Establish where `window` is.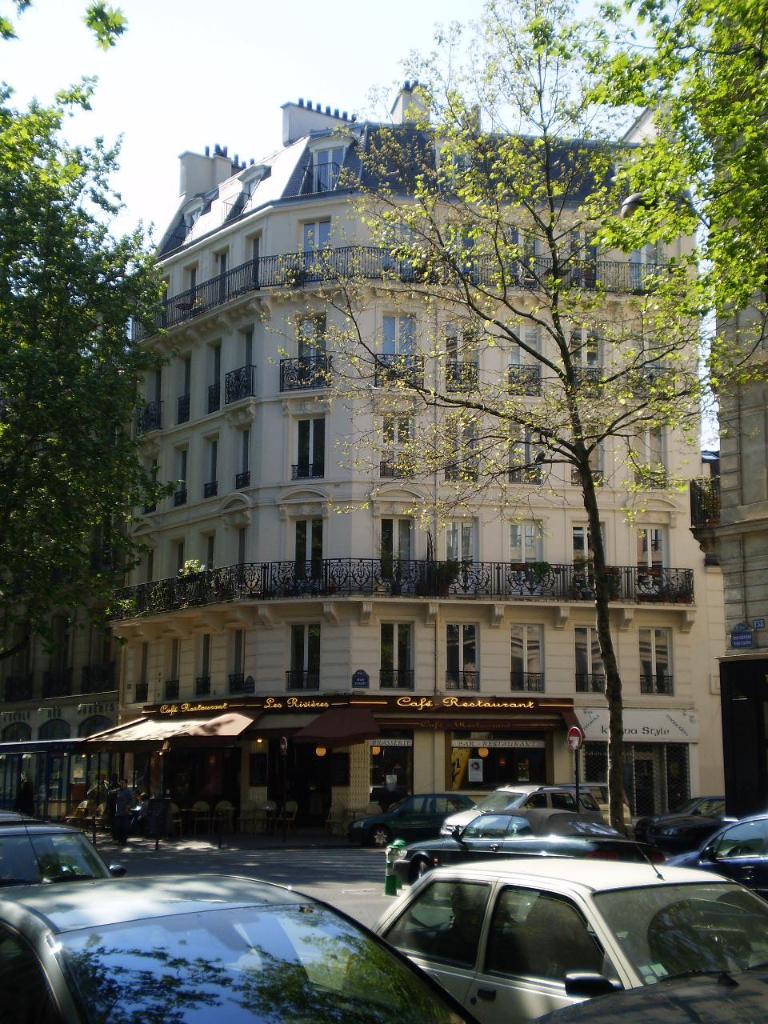
Established at bbox(162, 638, 180, 700).
